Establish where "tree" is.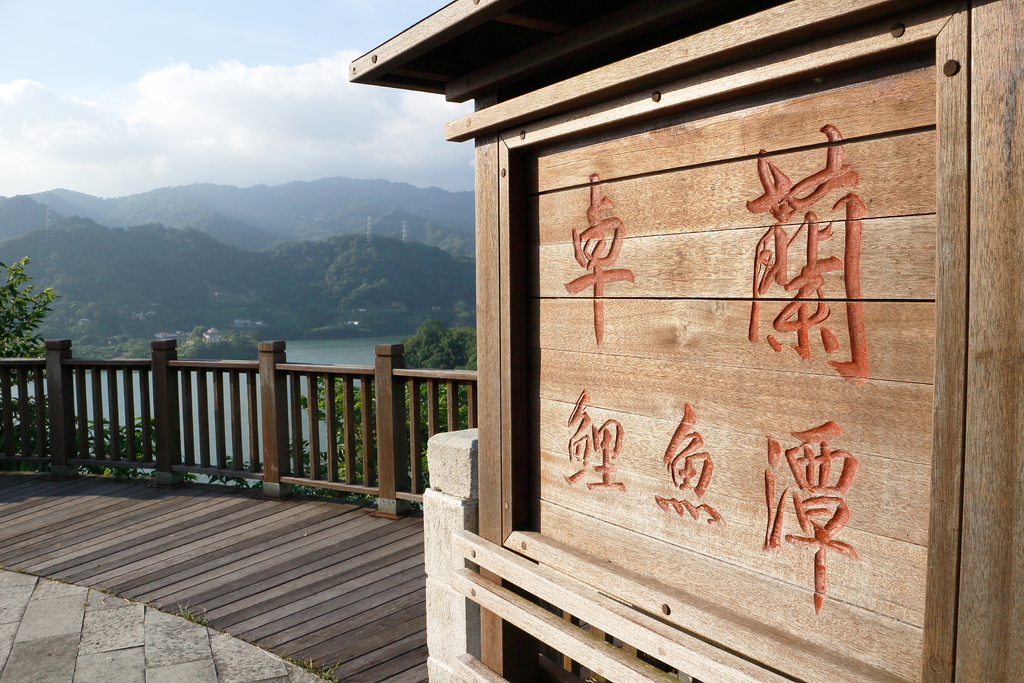
Established at <bbox>206, 372, 474, 503</bbox>.
